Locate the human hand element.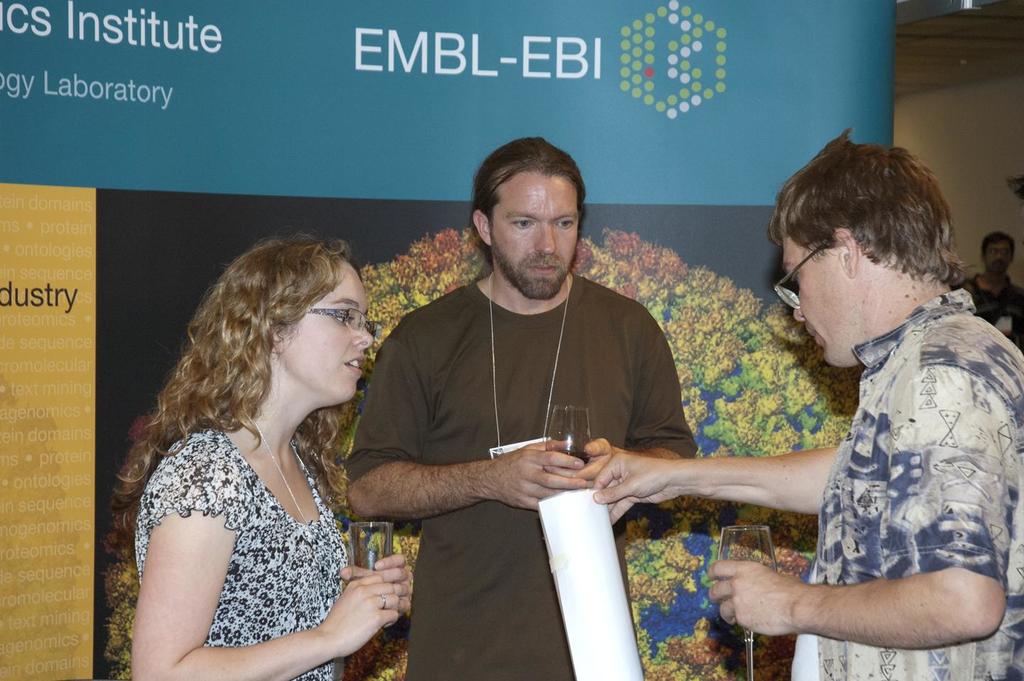
Element bbox: crop(544, 435, 624, 485).
